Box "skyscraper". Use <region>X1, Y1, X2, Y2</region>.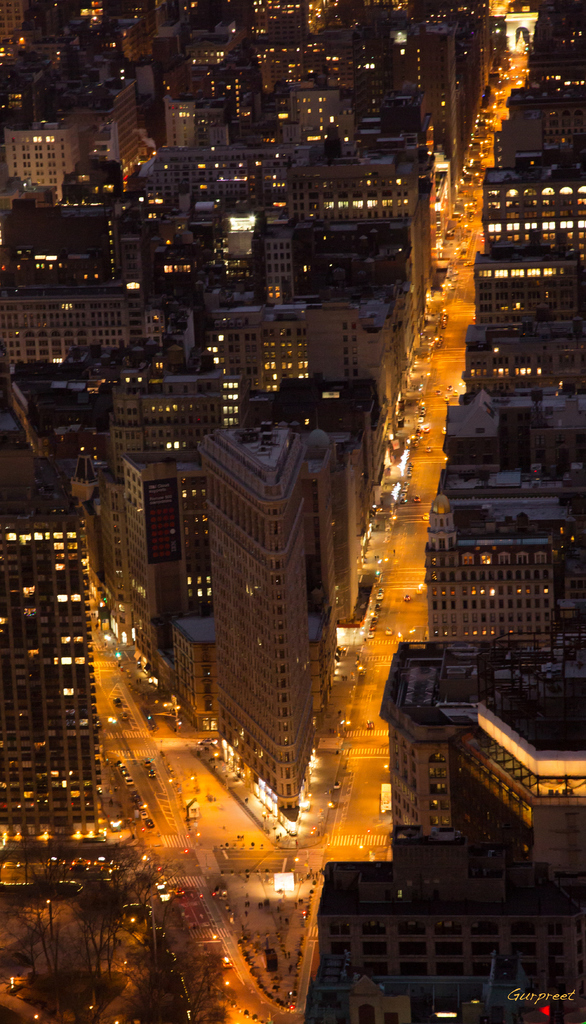
<region>197, 429, 313, 815</region>.
